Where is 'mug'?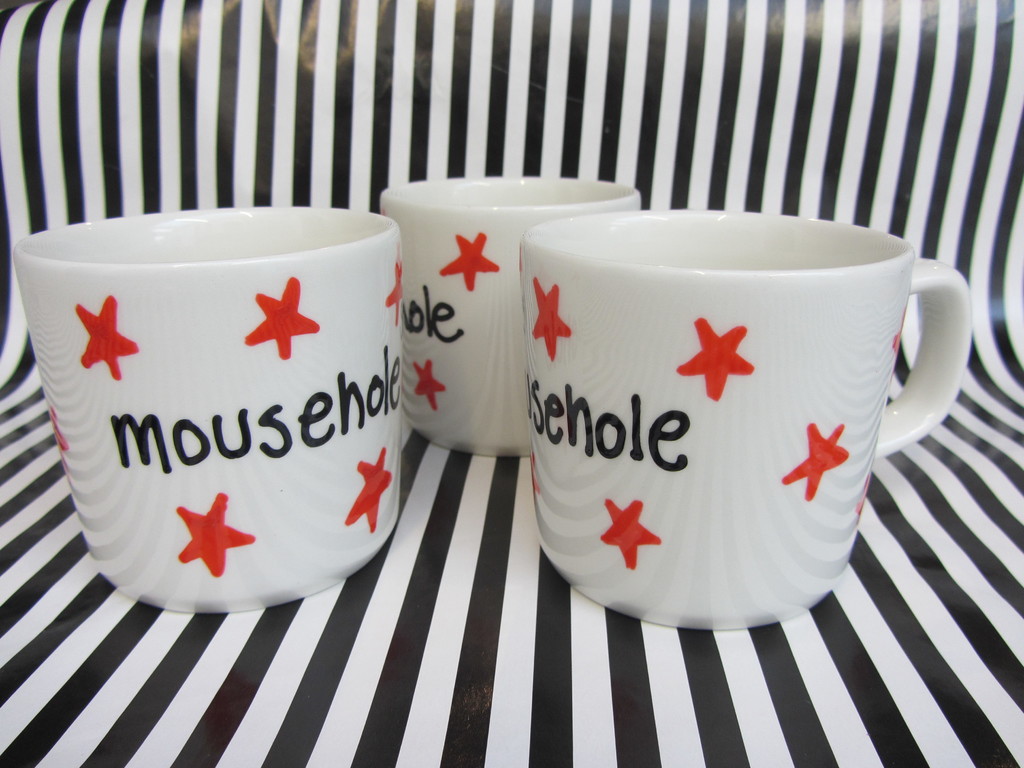
BBox(520, 209, 970, 630).
